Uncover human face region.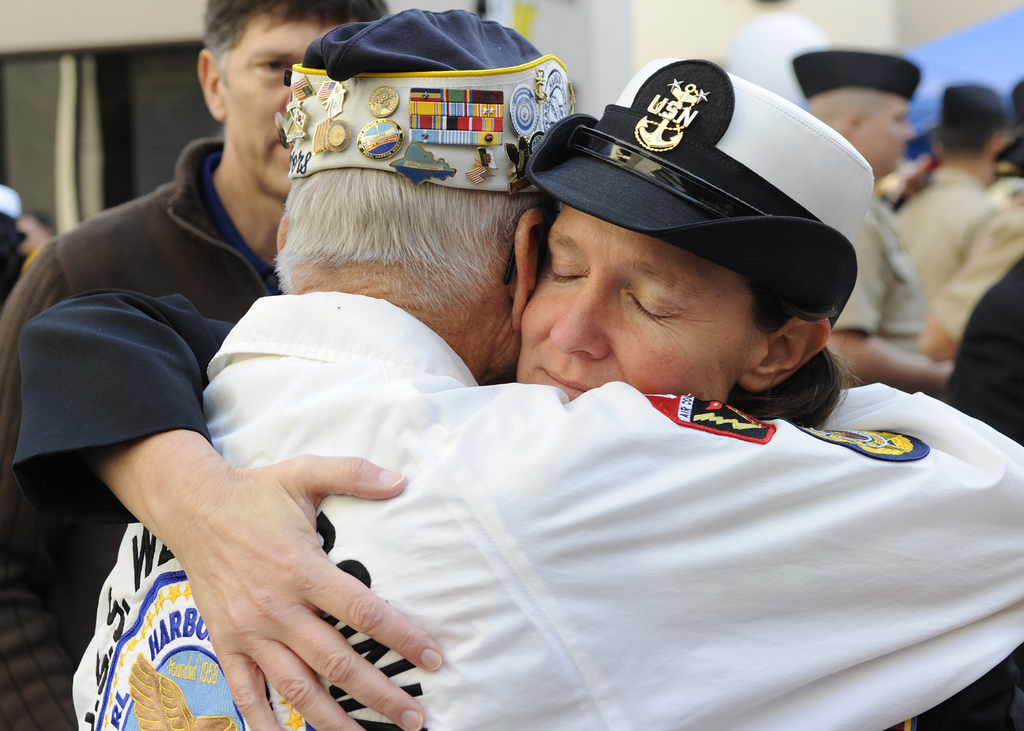
Uncovered: l=224, t=13, r=333, b=195.
